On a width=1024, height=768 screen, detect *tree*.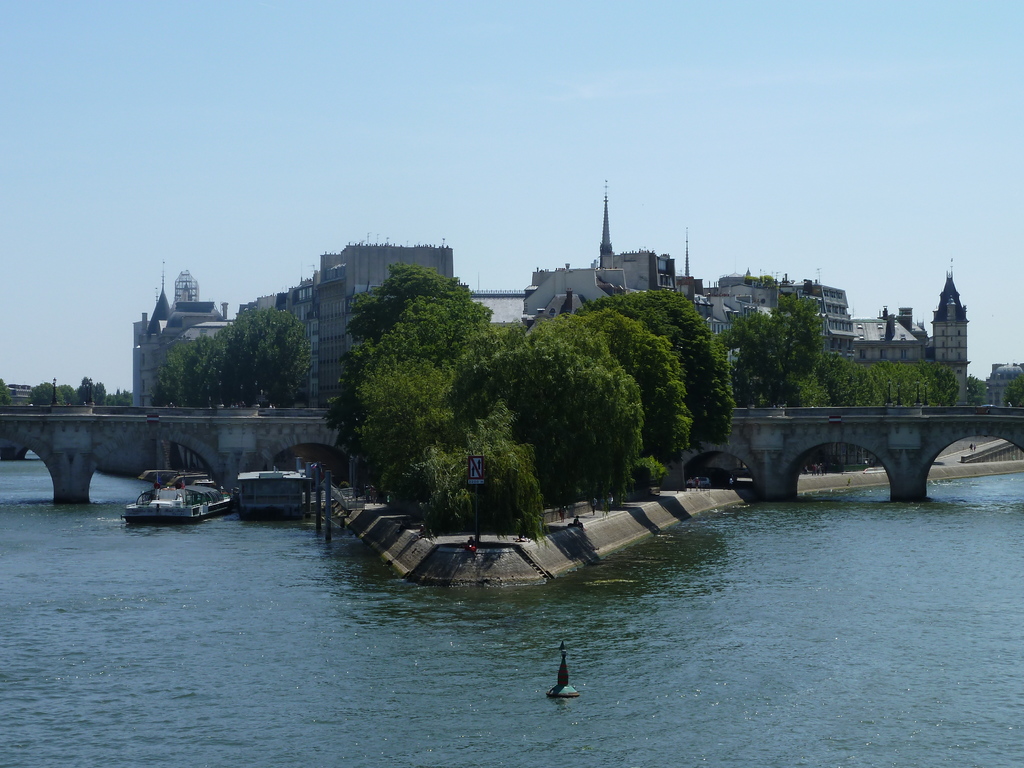
crop(346, 286, 495, 492).
